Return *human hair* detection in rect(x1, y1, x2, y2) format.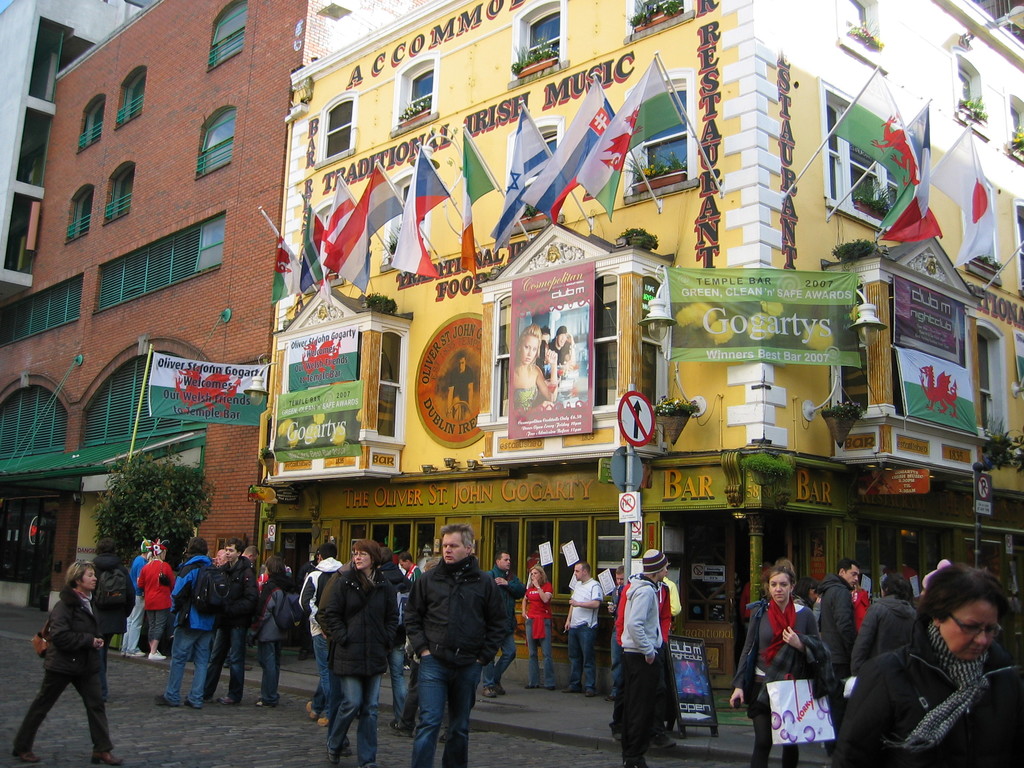
rect(833, 557, 861, 574).
